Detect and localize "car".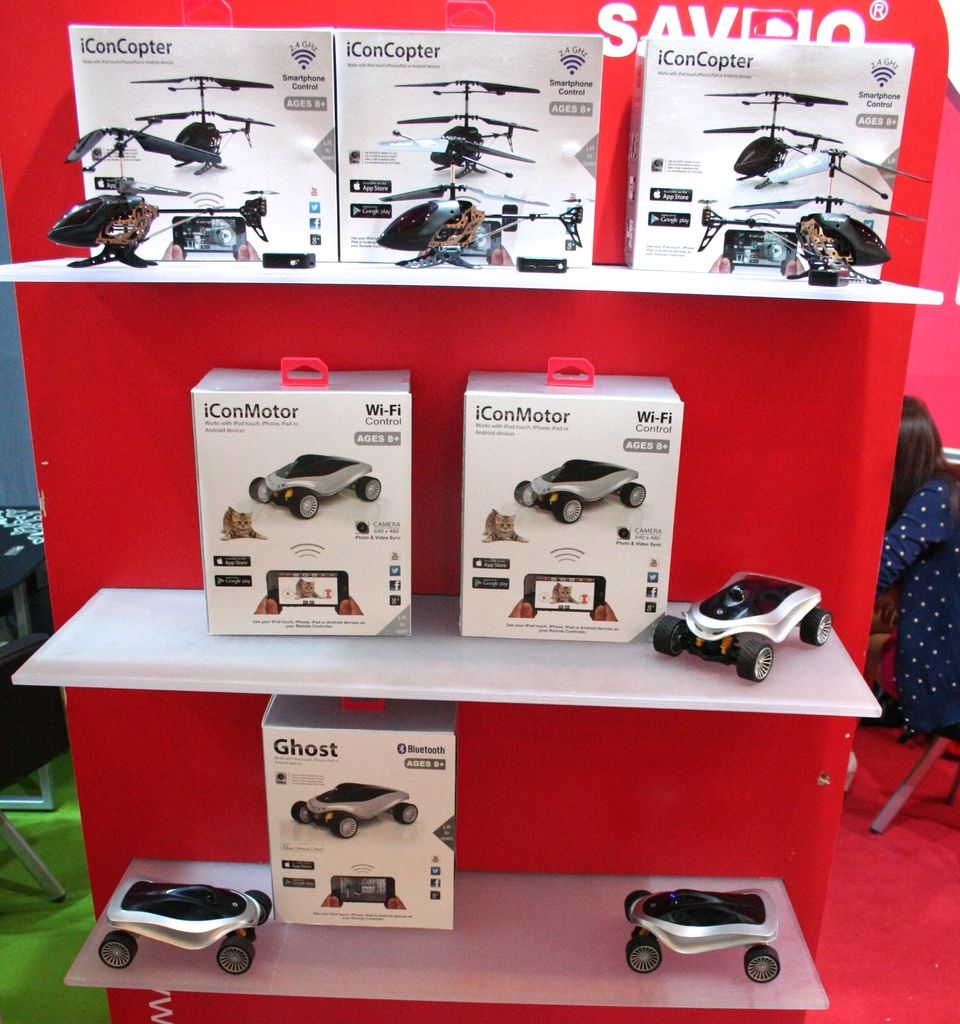
Localized at select_region(98, 879, 273, 982).
